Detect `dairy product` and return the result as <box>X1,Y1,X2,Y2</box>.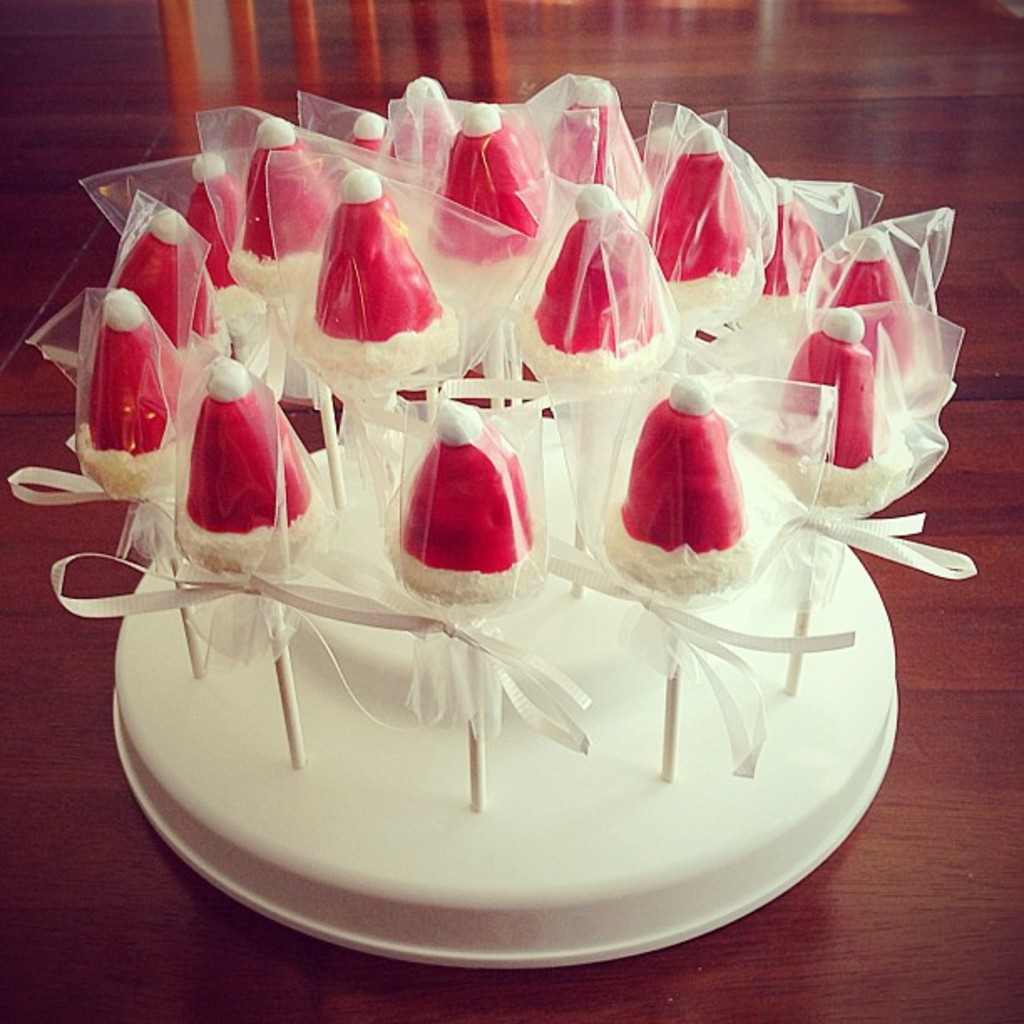
<box>186,142,249,284</box>.
